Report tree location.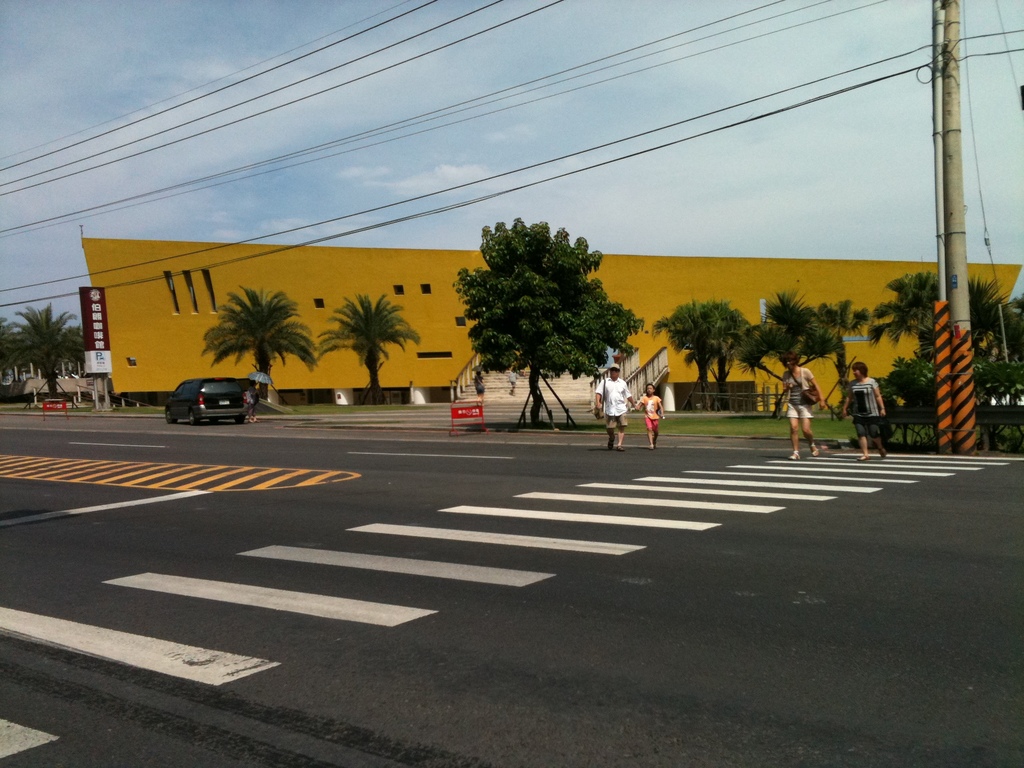
Report: (810,295,877,345).
